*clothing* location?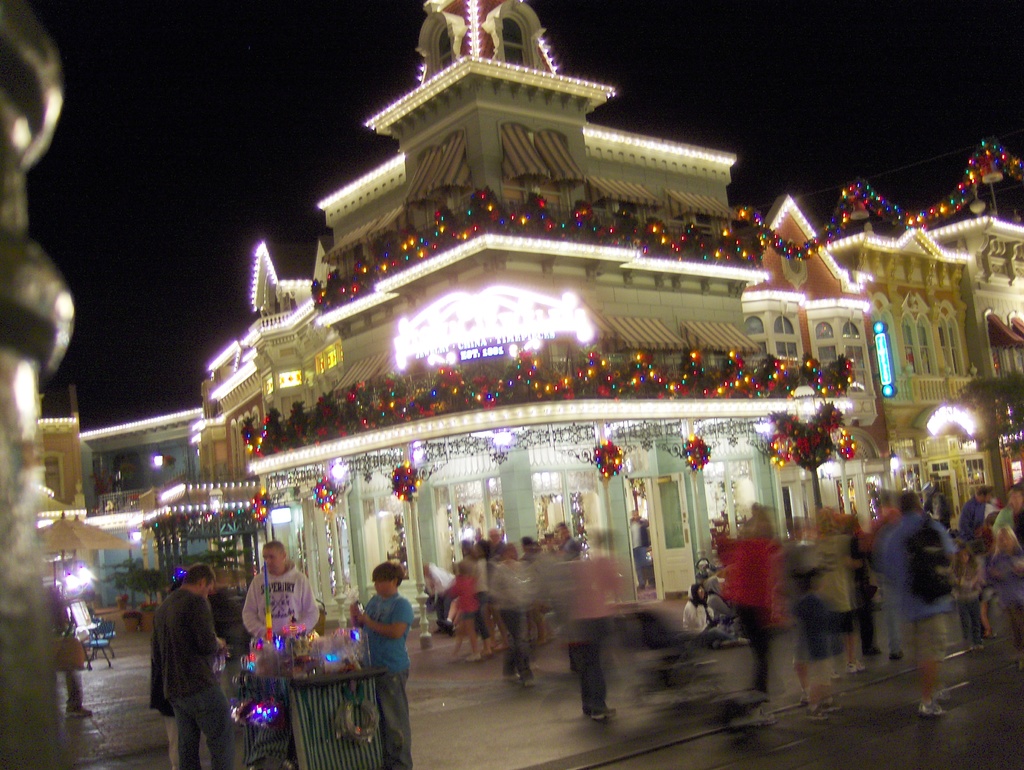
500, 604, 534, 682
